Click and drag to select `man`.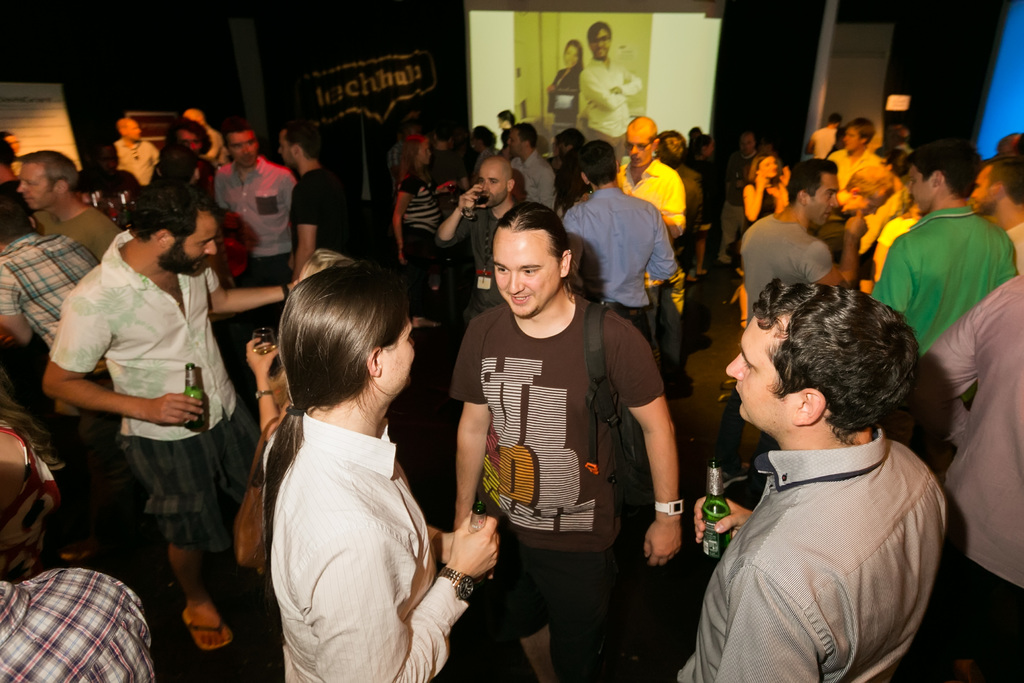
Selection: 724/158/871/490.
